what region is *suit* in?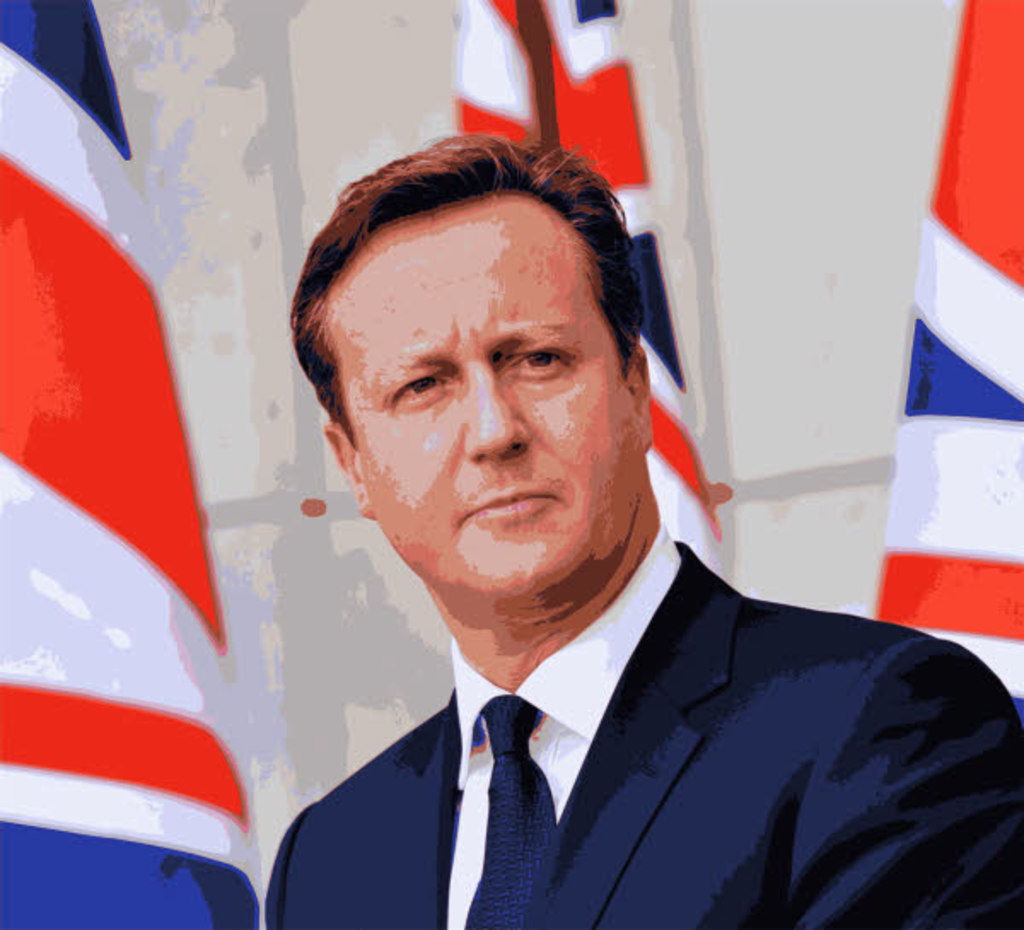
l=253, t=541, r=927, b=906.
